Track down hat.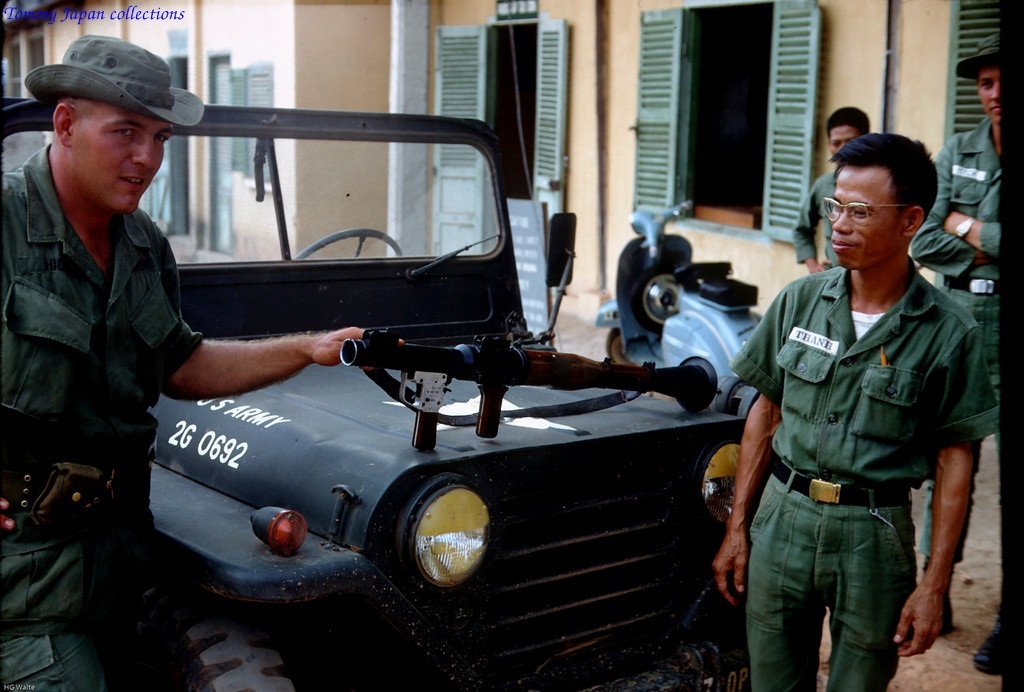
Tracked to Rect(26, 32, 207, 128).
